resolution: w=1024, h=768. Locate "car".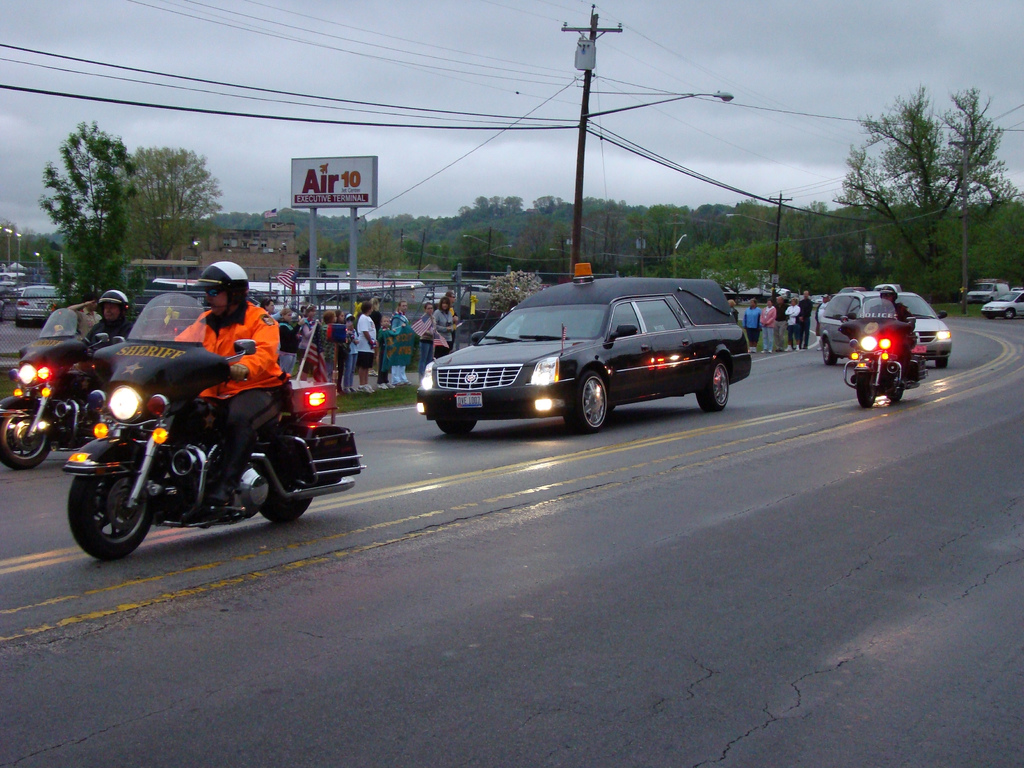
Rect(17, 284, 62, 325).
